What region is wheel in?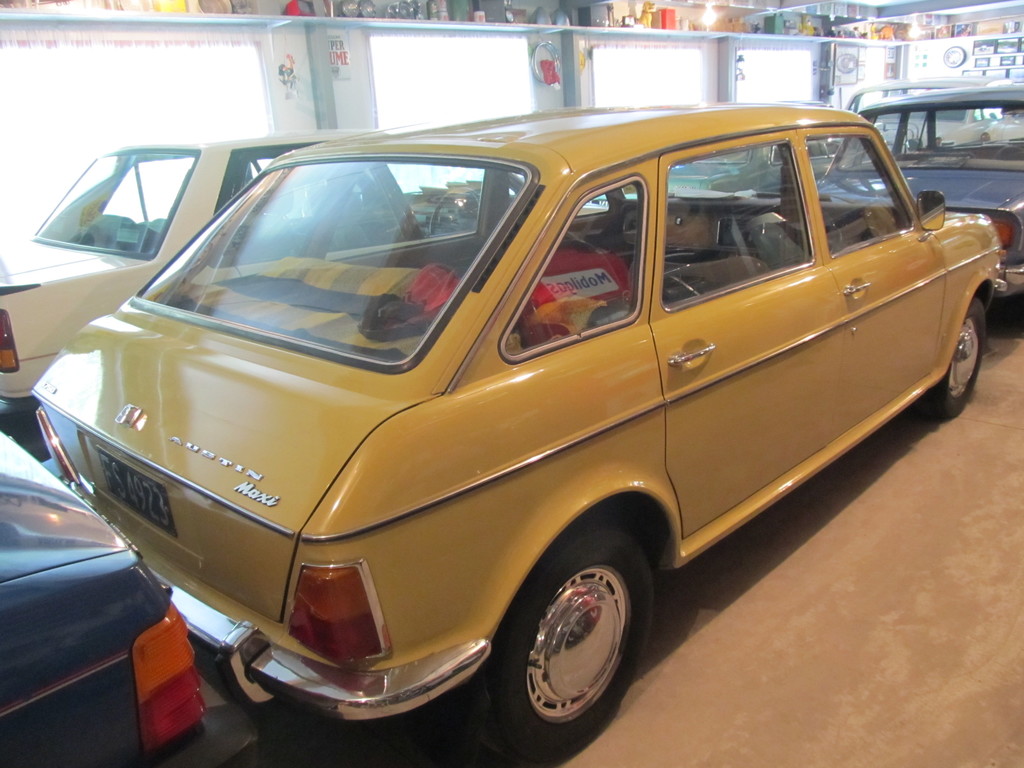
(468, 516, 659, 756).
